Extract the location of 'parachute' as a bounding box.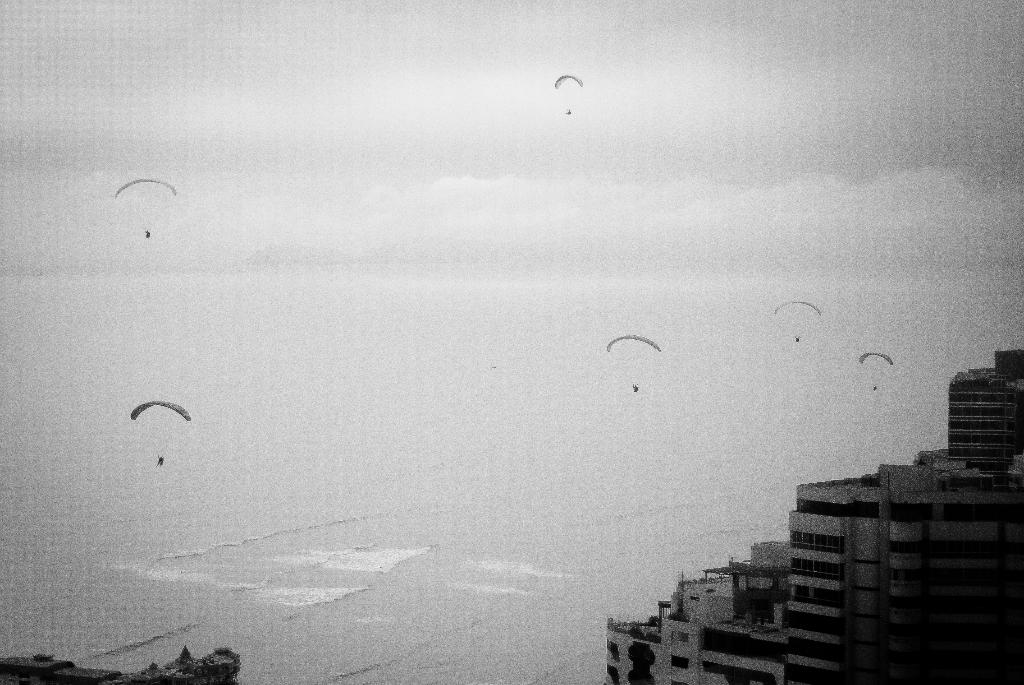
region(776, 302, 820, 340).
